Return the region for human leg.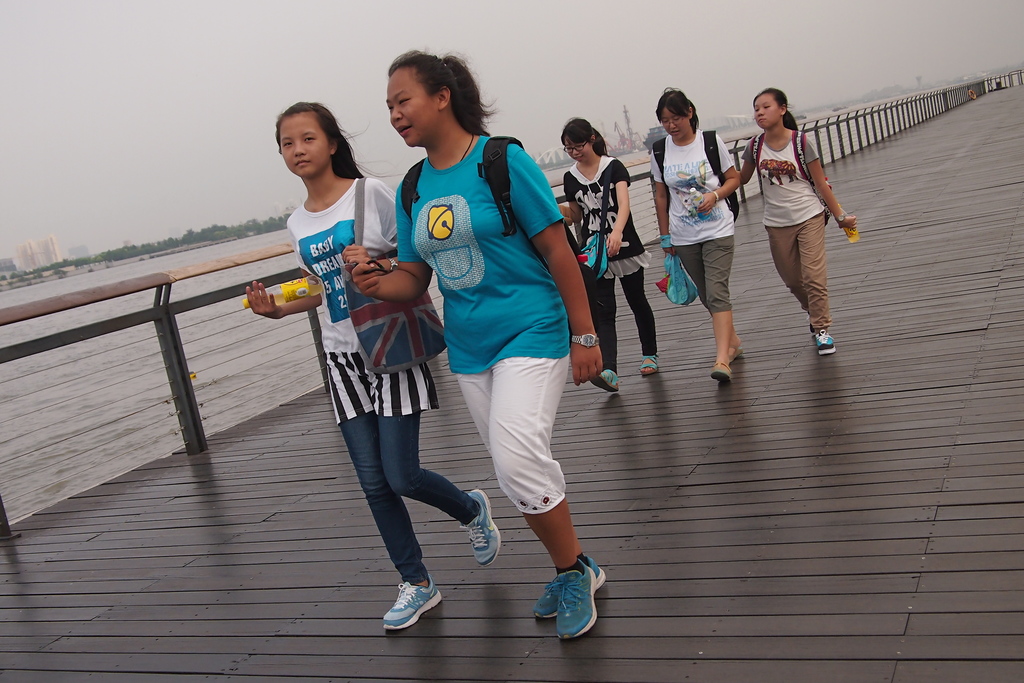
<box>680,240,740,334</box>.
